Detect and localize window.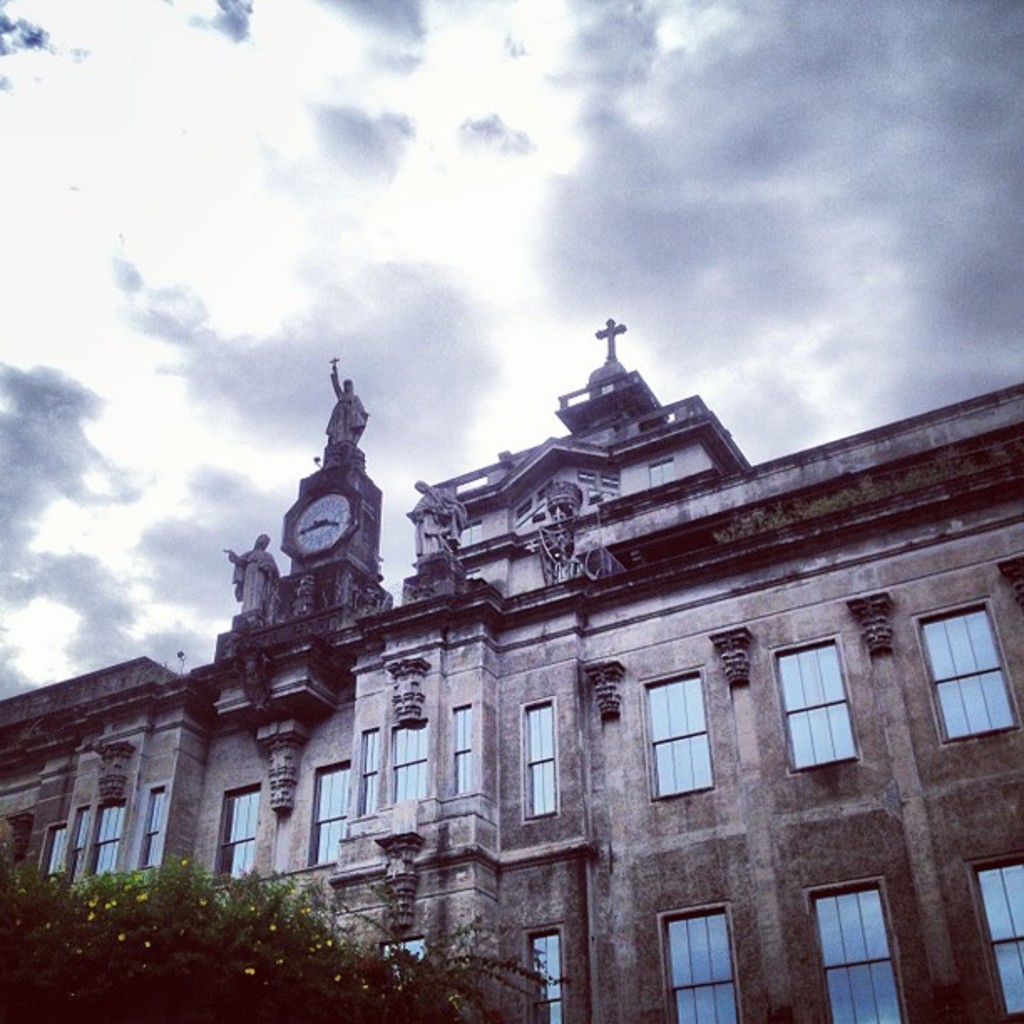
Localized at bbox=[641, 674, 716, 793].
